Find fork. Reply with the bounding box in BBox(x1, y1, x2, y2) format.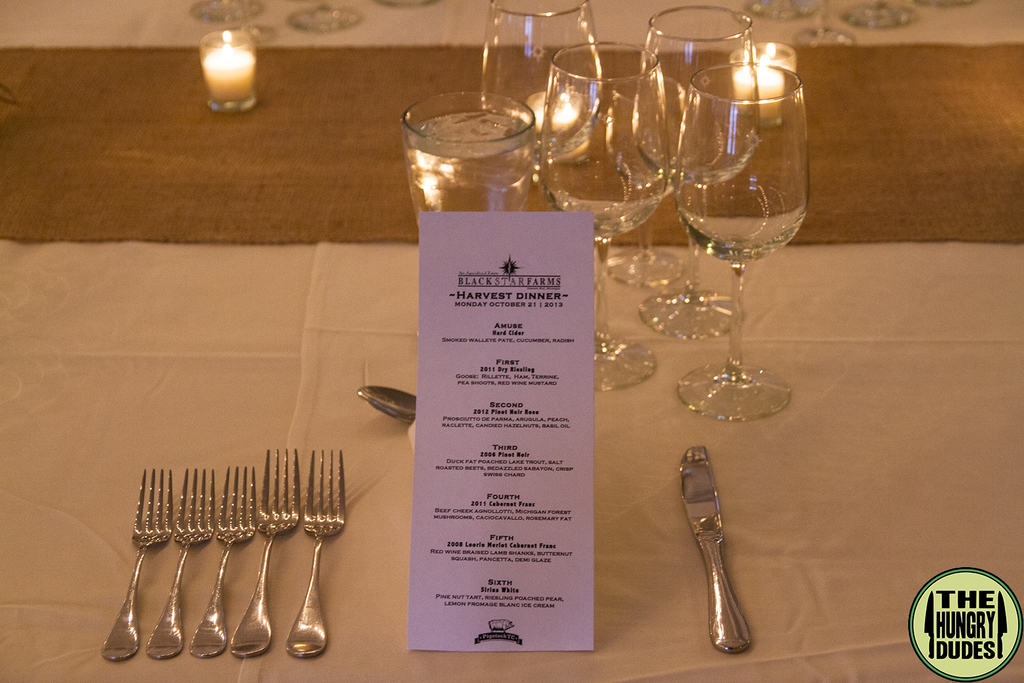
BBox(230, 447, 301, 657).
